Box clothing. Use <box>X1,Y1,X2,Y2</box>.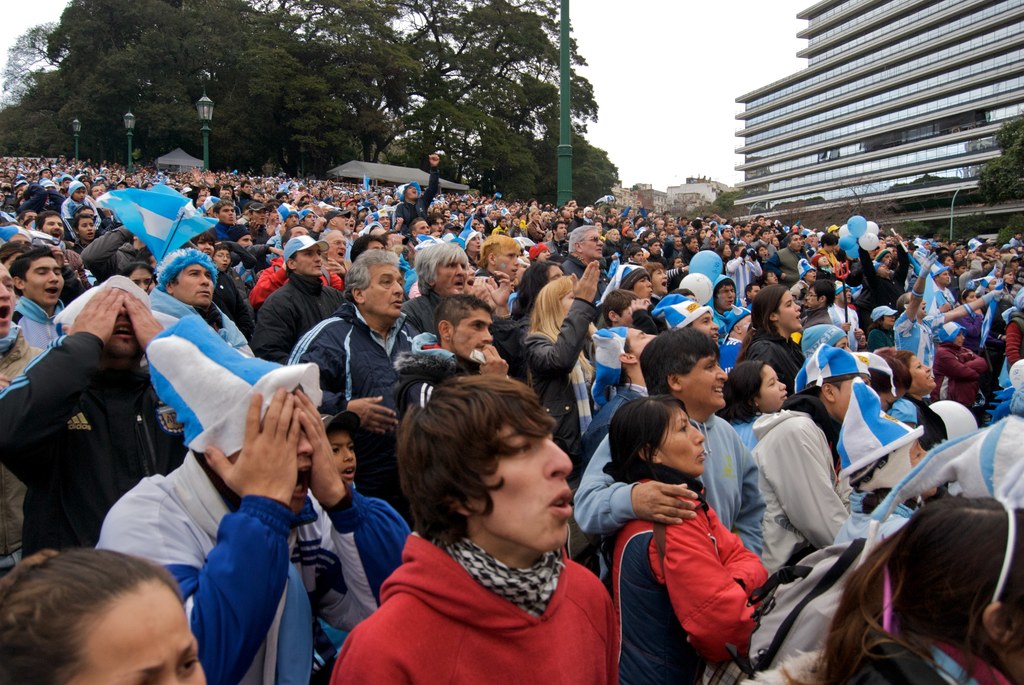
<box>888,302,948,408</box>.
